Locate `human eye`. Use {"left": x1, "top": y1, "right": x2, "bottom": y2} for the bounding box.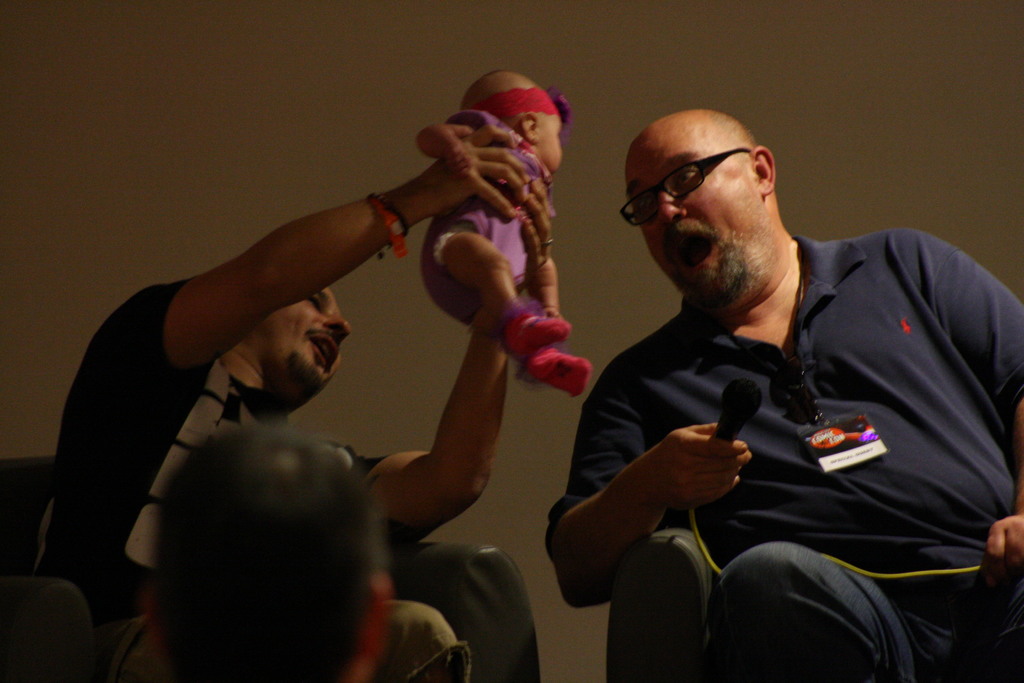
{"left": 675, "top": 166, "right": 699, "bottom": 186}.
